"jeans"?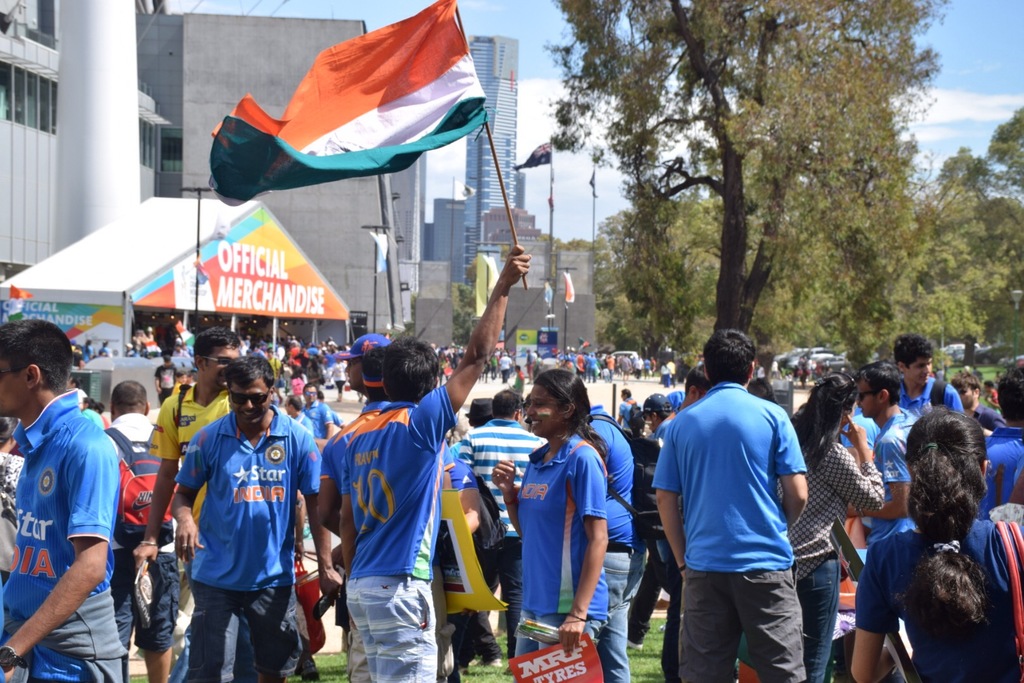
{"x1": 477, "y1": 536, "x2": 522, "y2": 662}
